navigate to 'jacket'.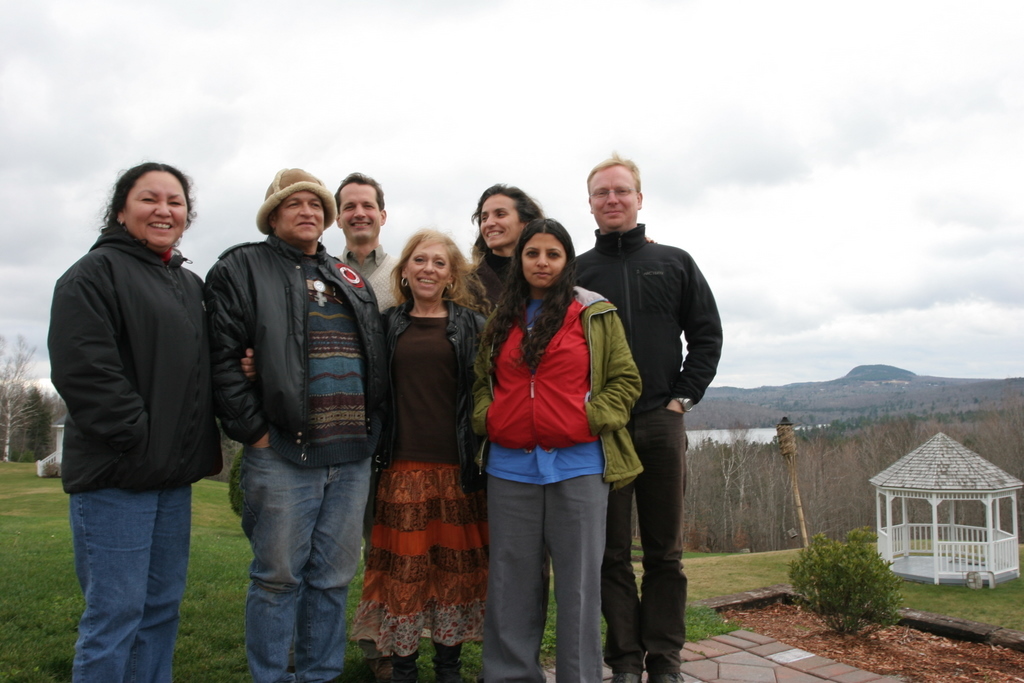
Navigation target: Rect(563, 216, 726, 431).
